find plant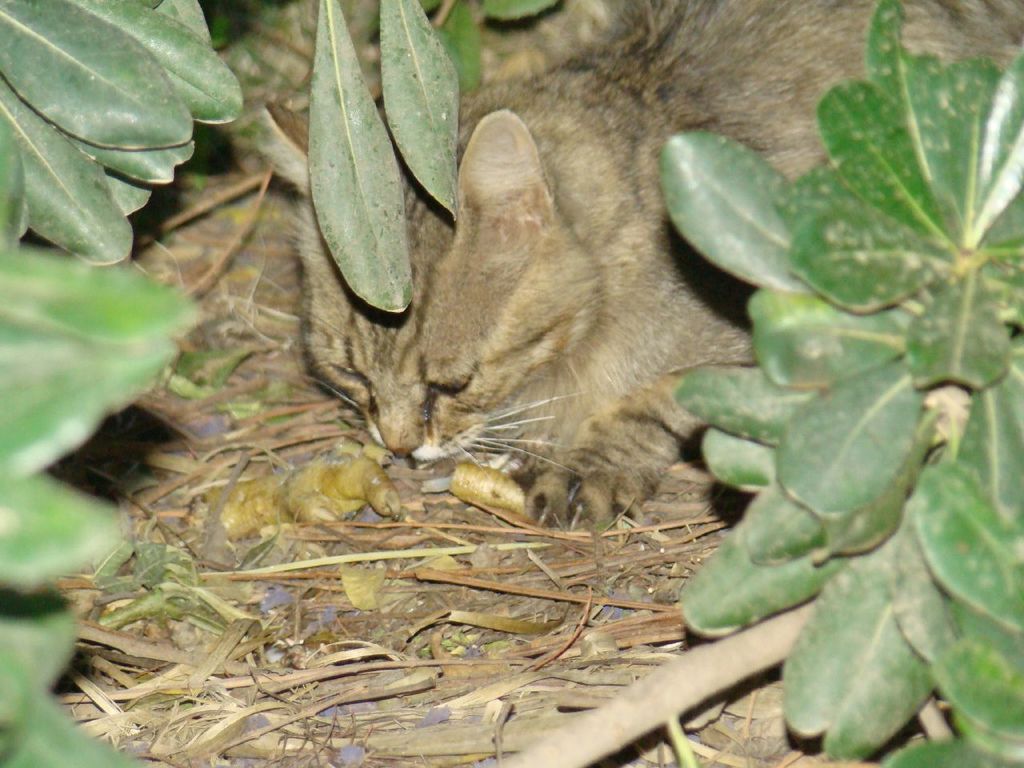
rect(674, 0, 1023, 767)
